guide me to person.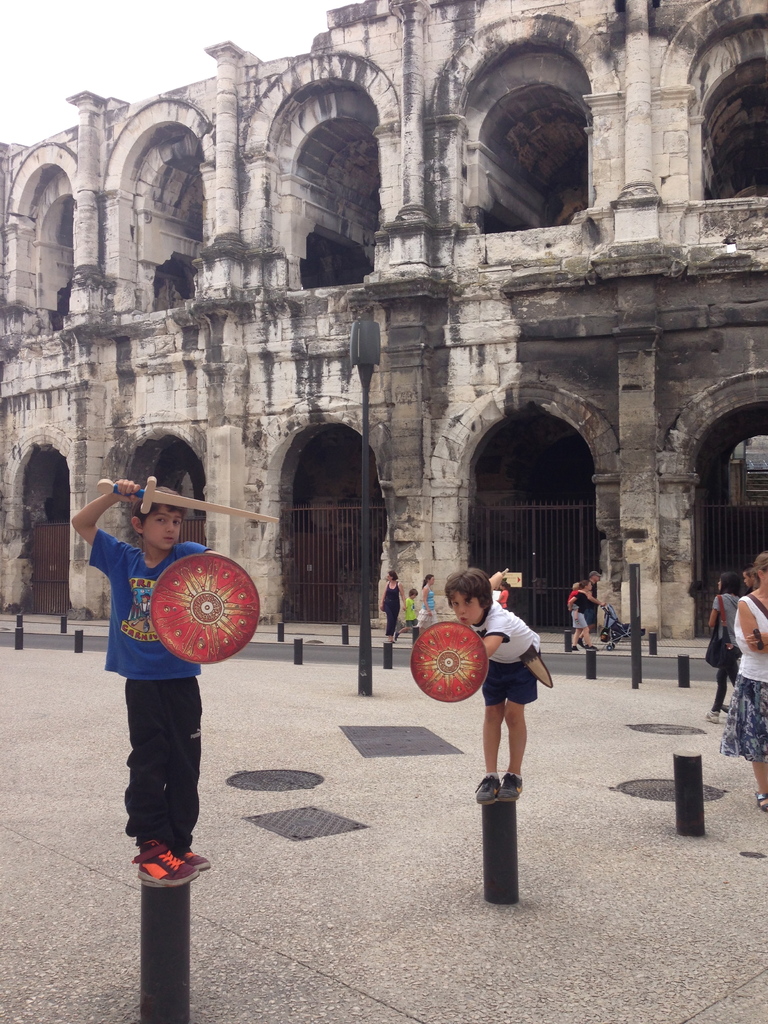
Guidance: [577,565,604,654].
